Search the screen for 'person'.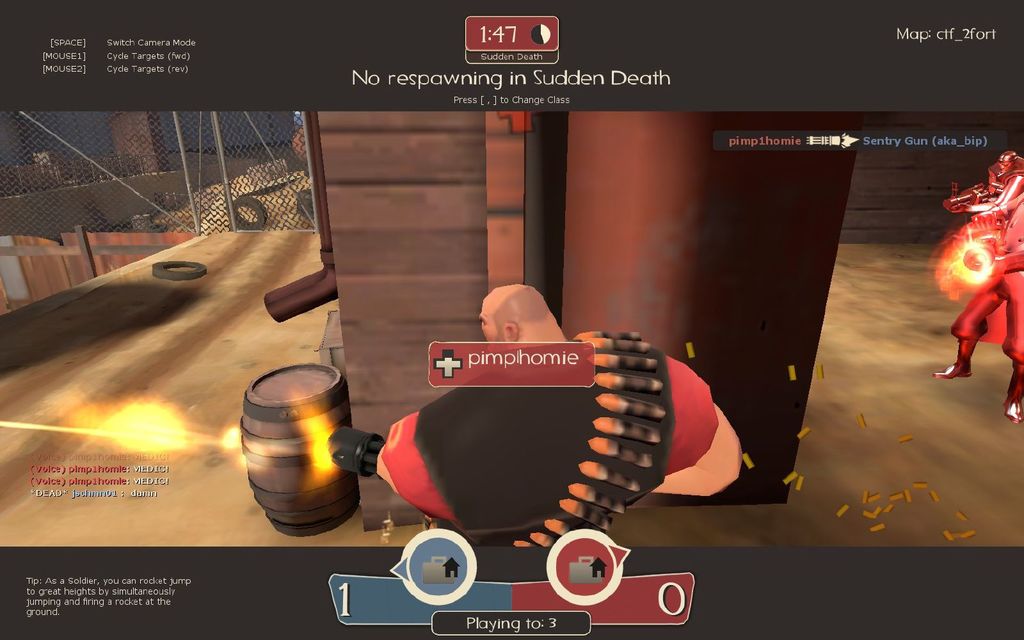
Found at {"x1": 958, "y1": 147, "x2": 1023, "y2": 229}.
